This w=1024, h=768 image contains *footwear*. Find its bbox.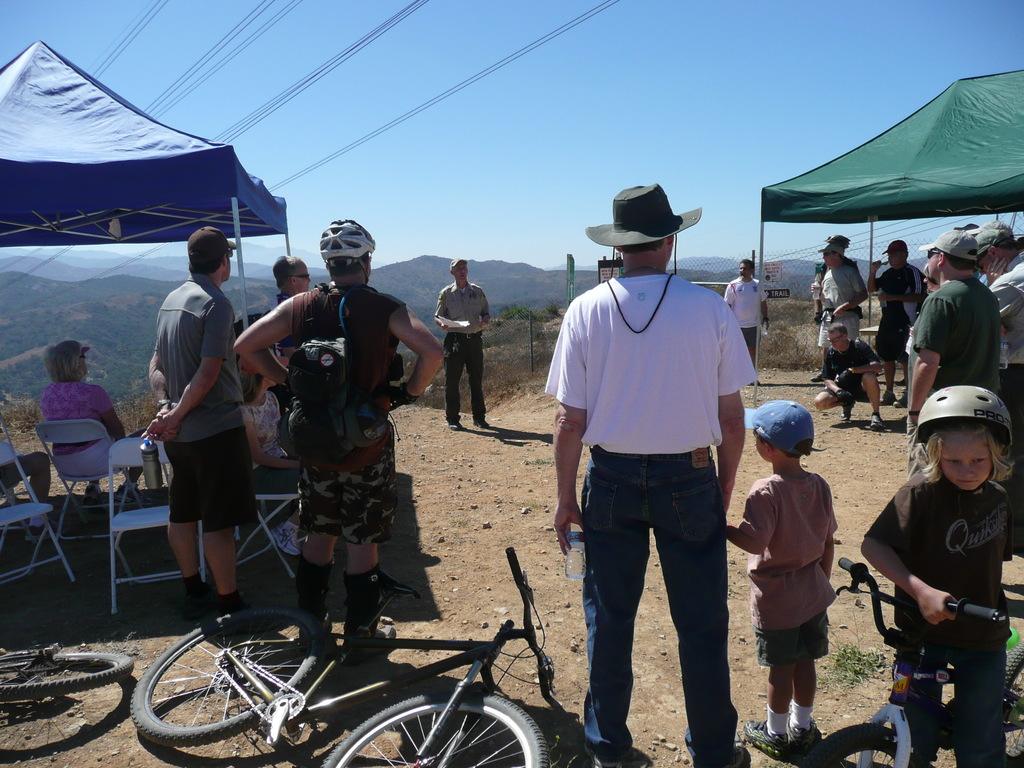
pyautogui.locateOnScreen(447, 410, 467, 431).
